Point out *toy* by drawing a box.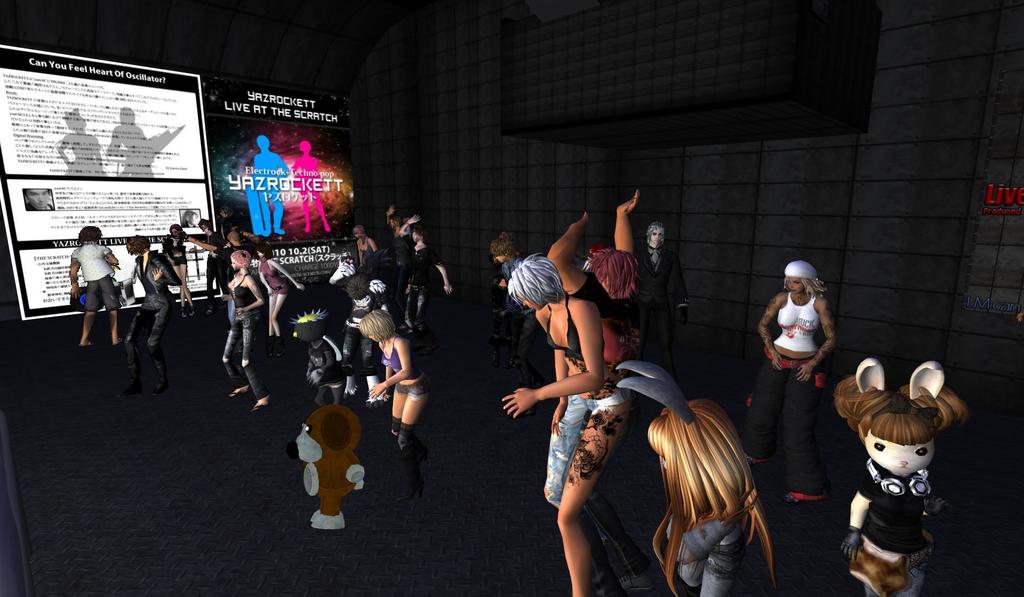
(752, 261, 849, 427).
